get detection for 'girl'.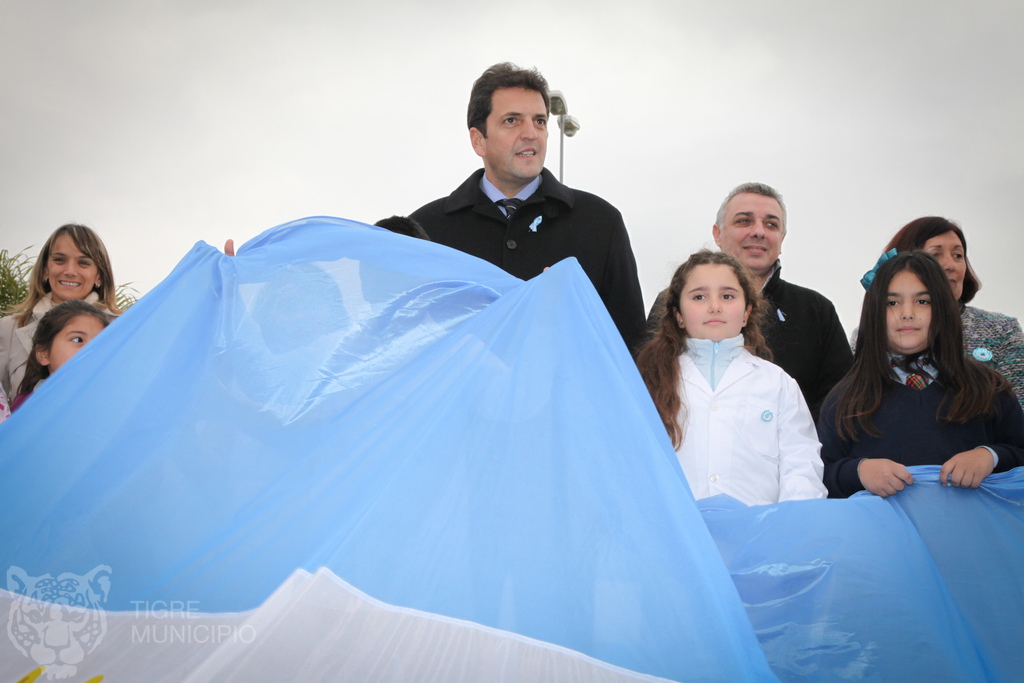
Detection: <box>809,244,1023,498</box>.
